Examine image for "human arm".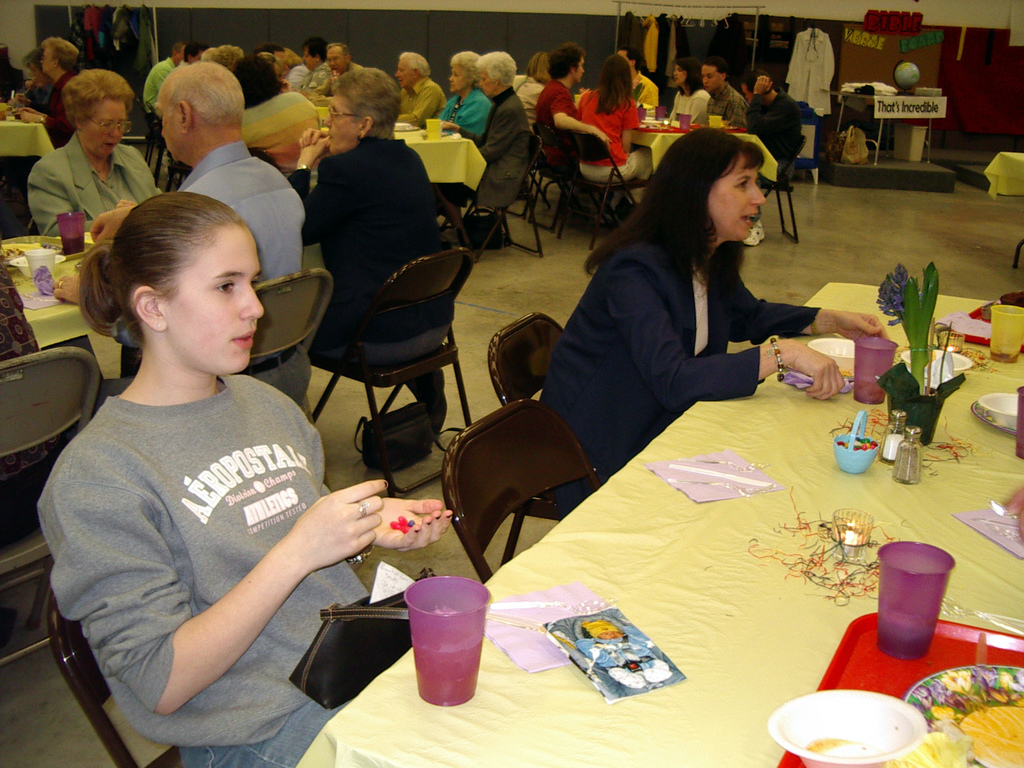
Examination result: 84:197:143:246.
